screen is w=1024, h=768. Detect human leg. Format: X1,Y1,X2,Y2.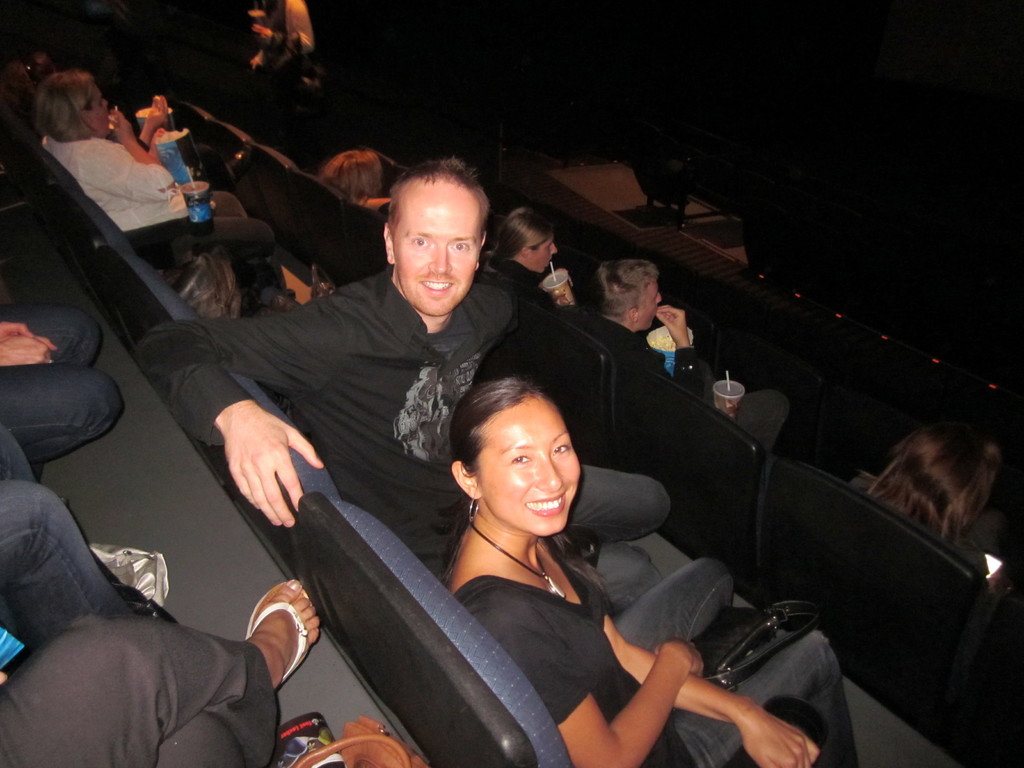
667,633,854,767.
